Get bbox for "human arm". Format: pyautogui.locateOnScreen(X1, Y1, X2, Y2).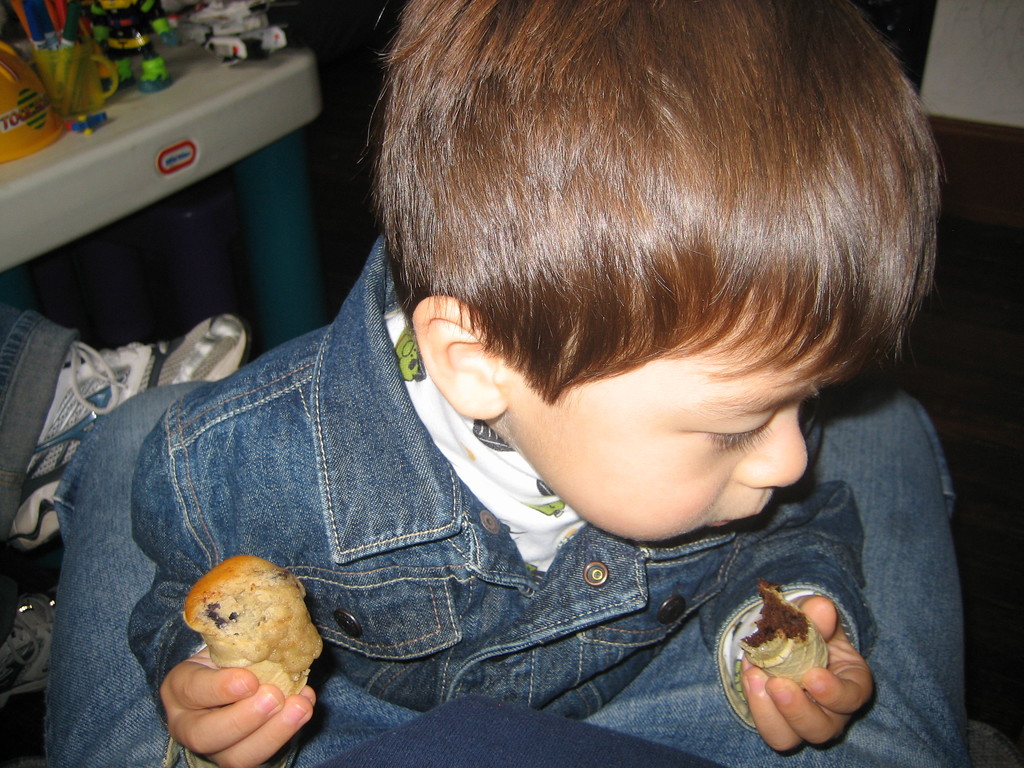
pyautogui.locateOnScreen(692, 474, 877, 767).
